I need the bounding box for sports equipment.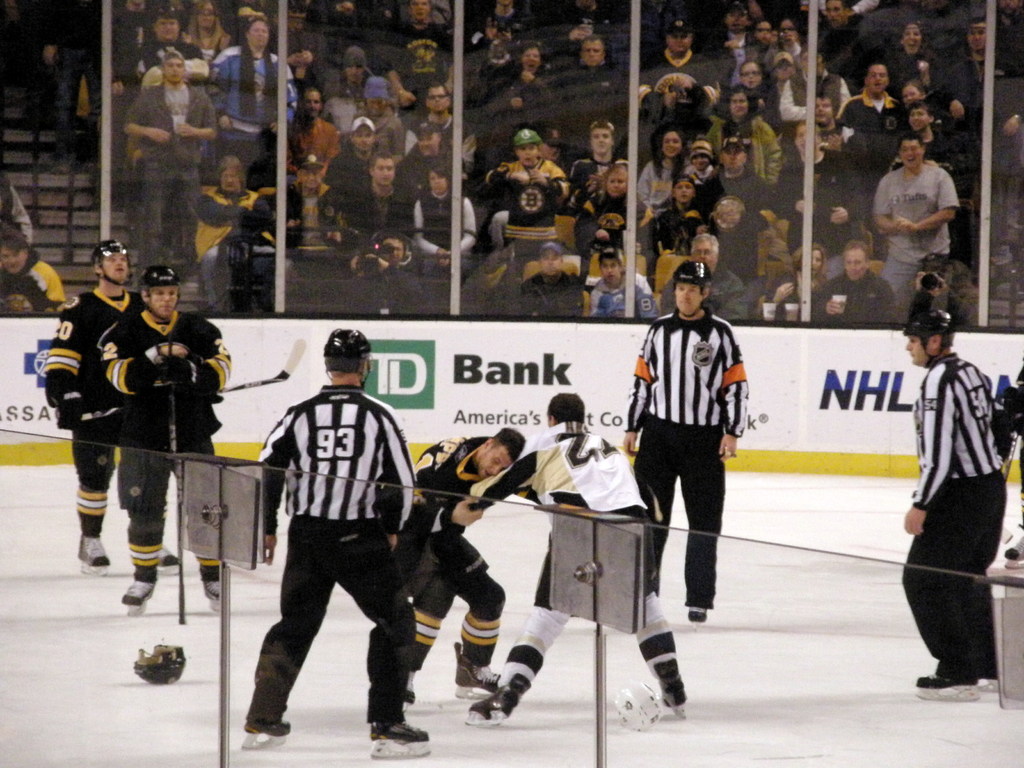
Here it is: detection(131, 641, 185, 685).
